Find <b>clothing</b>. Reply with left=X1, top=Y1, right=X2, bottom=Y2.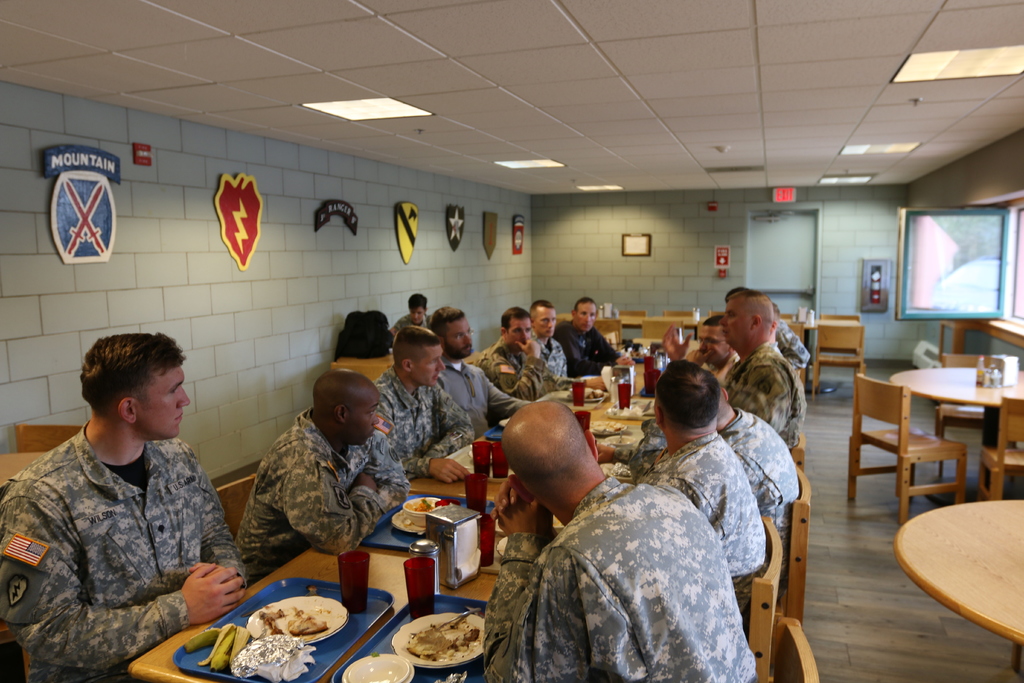
left=547, top=317, right=618, bottom=369.
